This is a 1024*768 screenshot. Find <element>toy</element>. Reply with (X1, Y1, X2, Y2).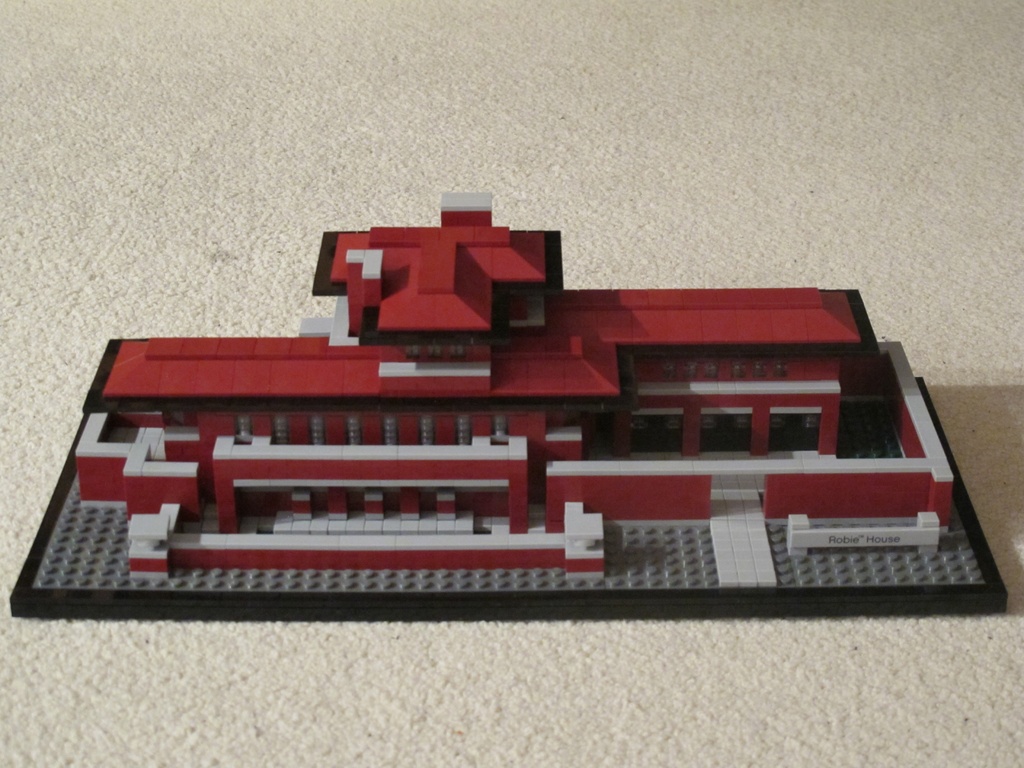
(8, 188, 1016, 616).
